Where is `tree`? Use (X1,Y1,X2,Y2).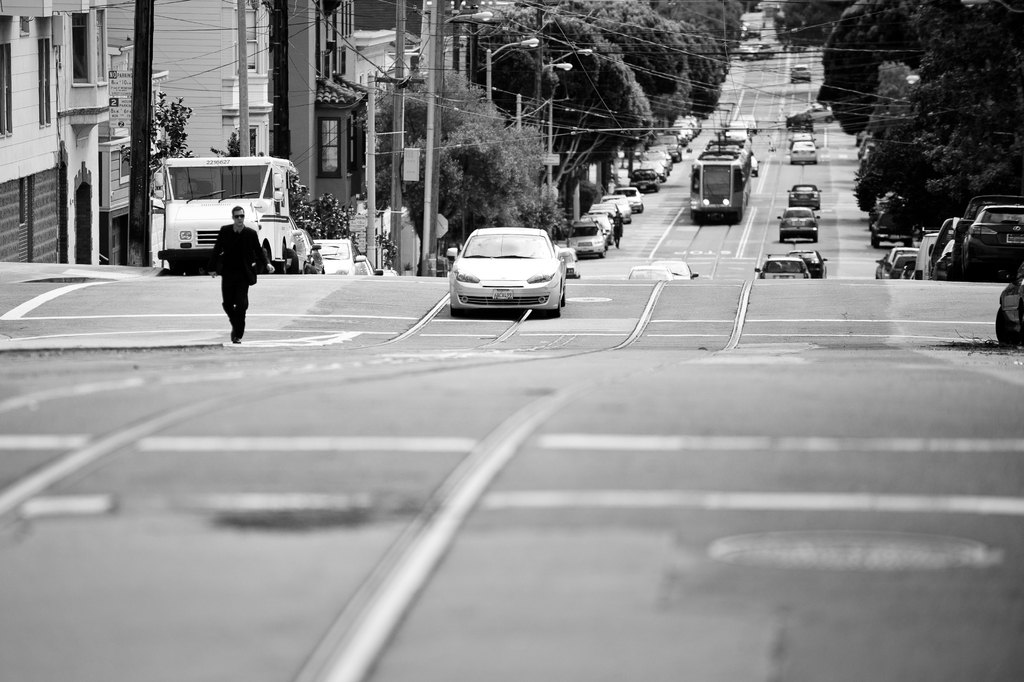
(120,94,198,176).
